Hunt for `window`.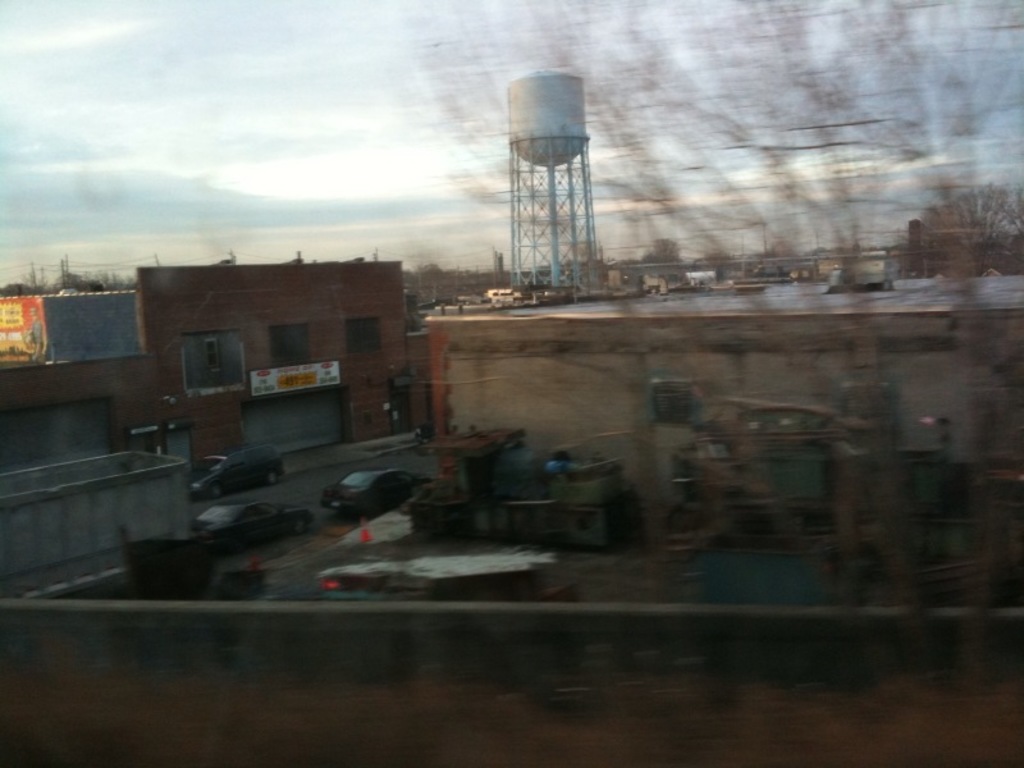
Hunted down at left=649, top=381, right=692, bottom=425.
